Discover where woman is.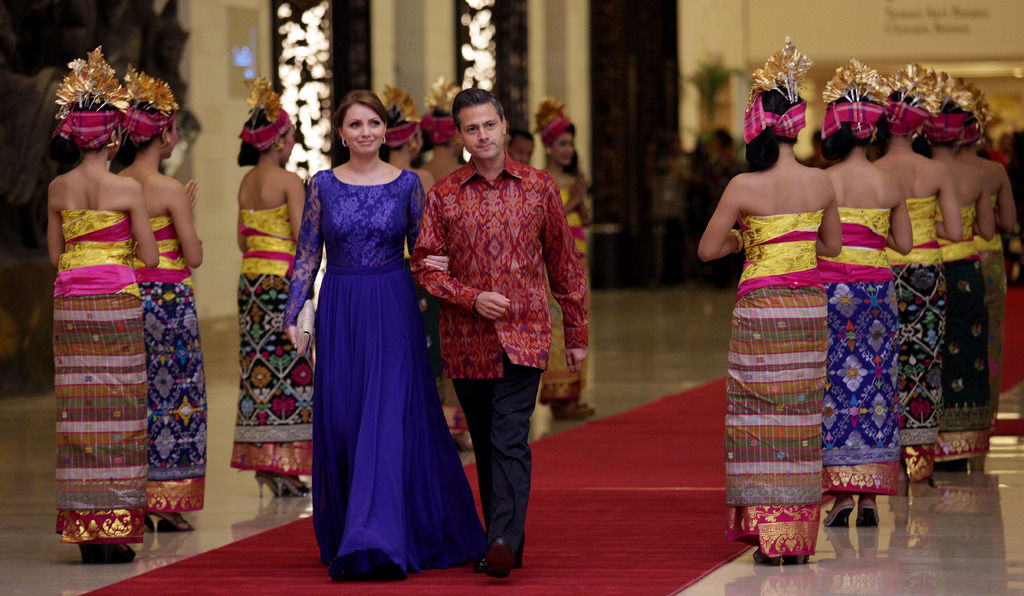
Discovered at l=380, t=81, r=470, b=447.
